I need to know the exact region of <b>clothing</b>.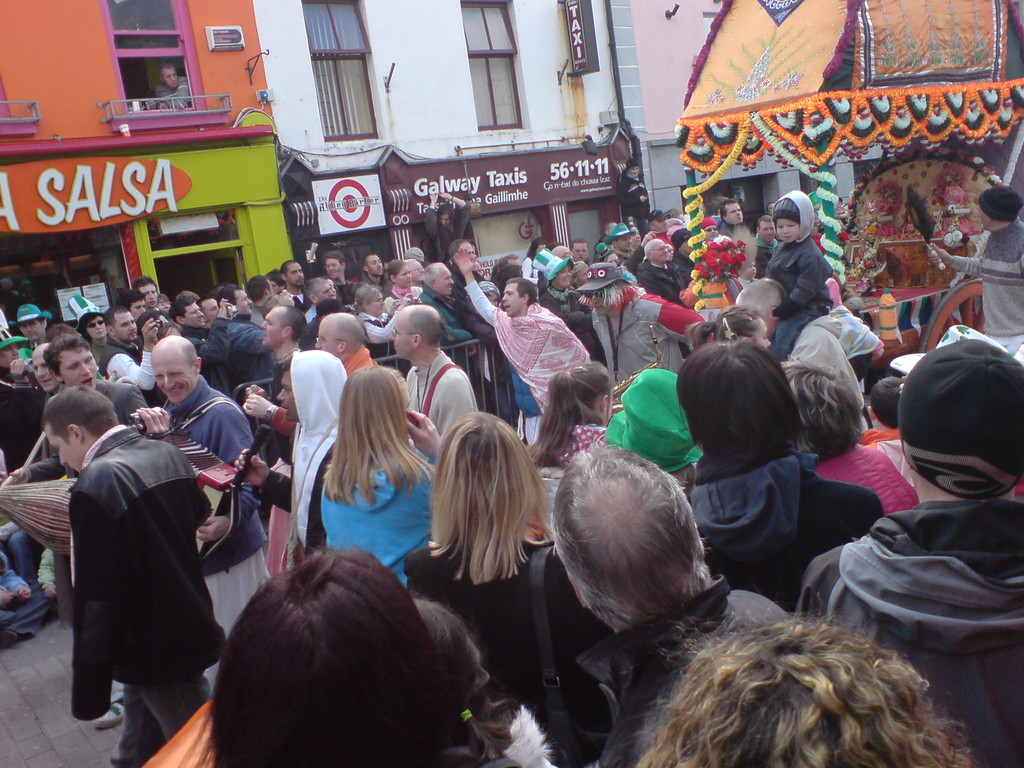
Region: l=585, t=284, r=726, b=408.
